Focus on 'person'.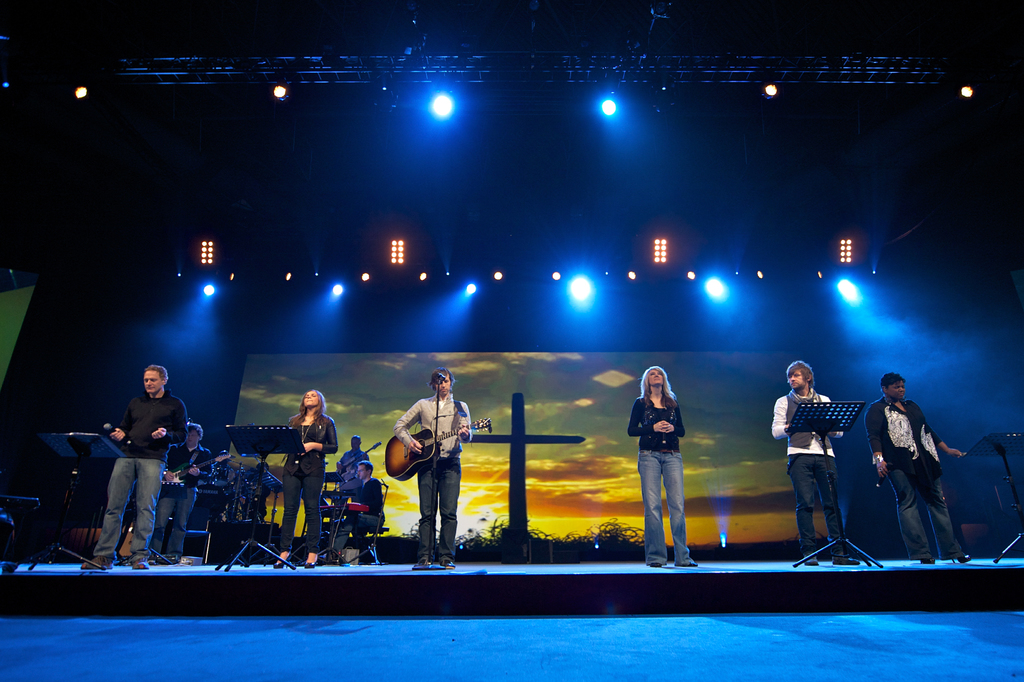
Focused at select_region(863, 369, 972, 561).
